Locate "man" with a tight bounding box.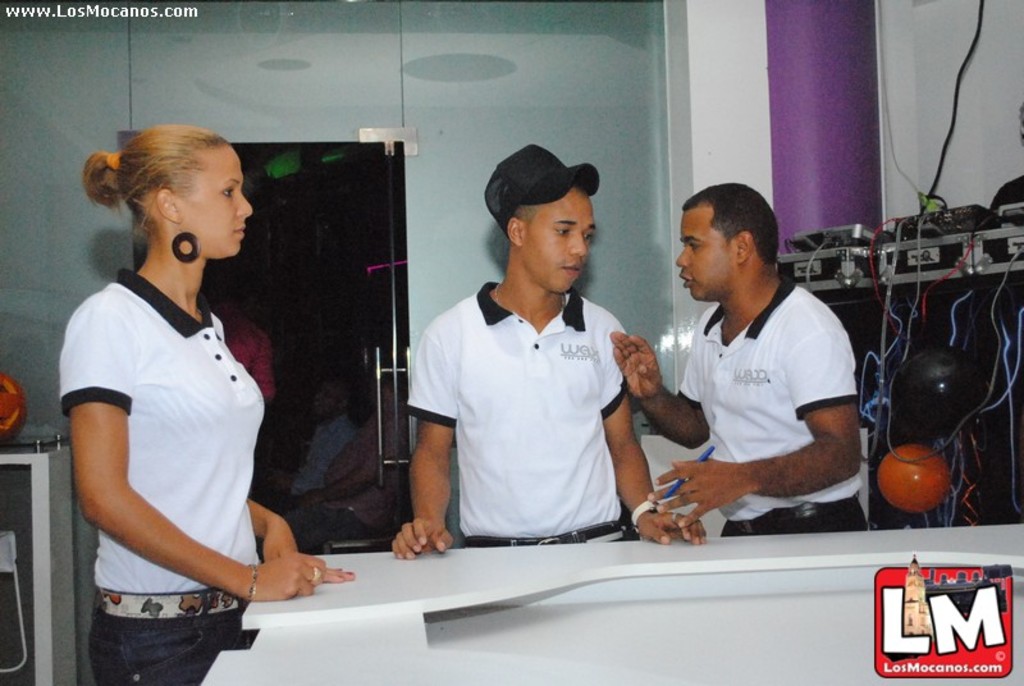
l=269, t=375, r=349, b=518.
